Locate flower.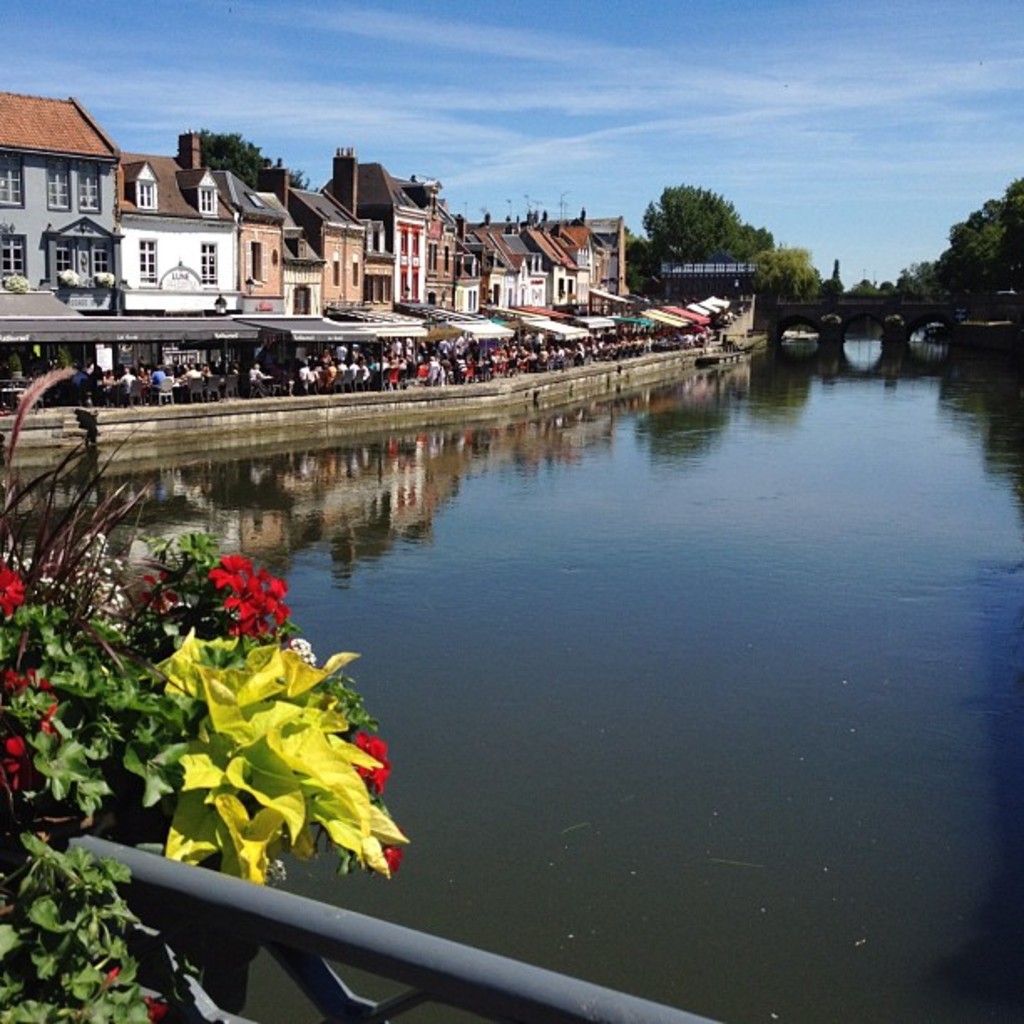
Bounding box: (355, 721, 390, 788).
